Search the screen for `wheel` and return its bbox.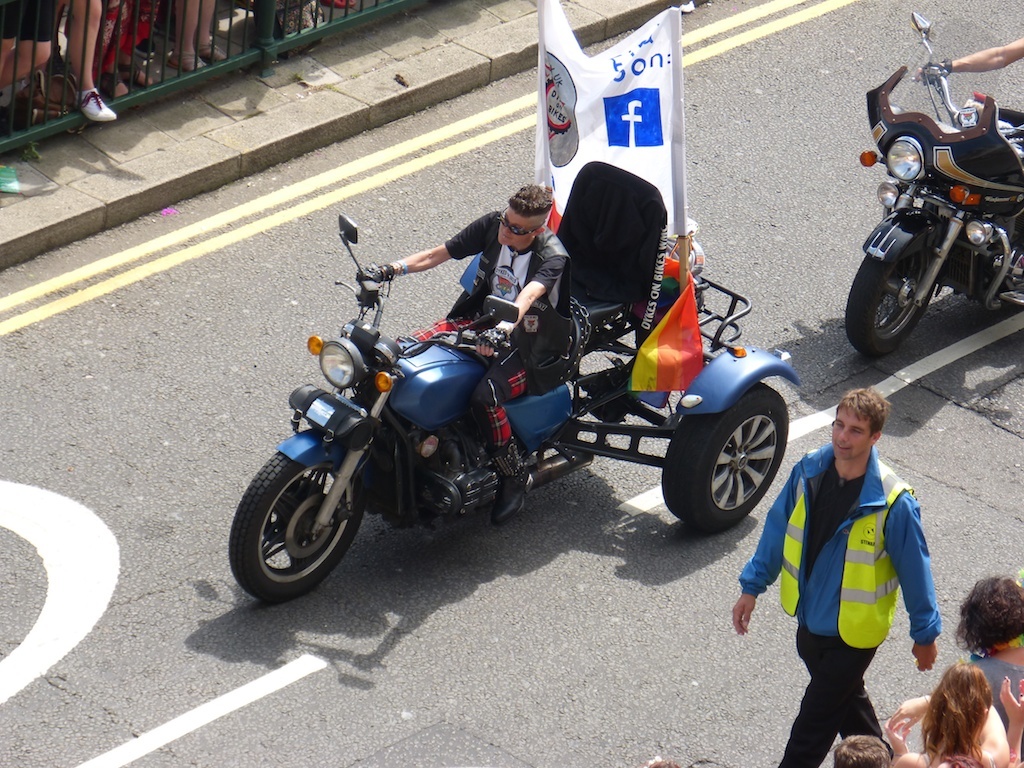
Found: pyautogui.locateOnScreen(233, 454, 362, 599).
